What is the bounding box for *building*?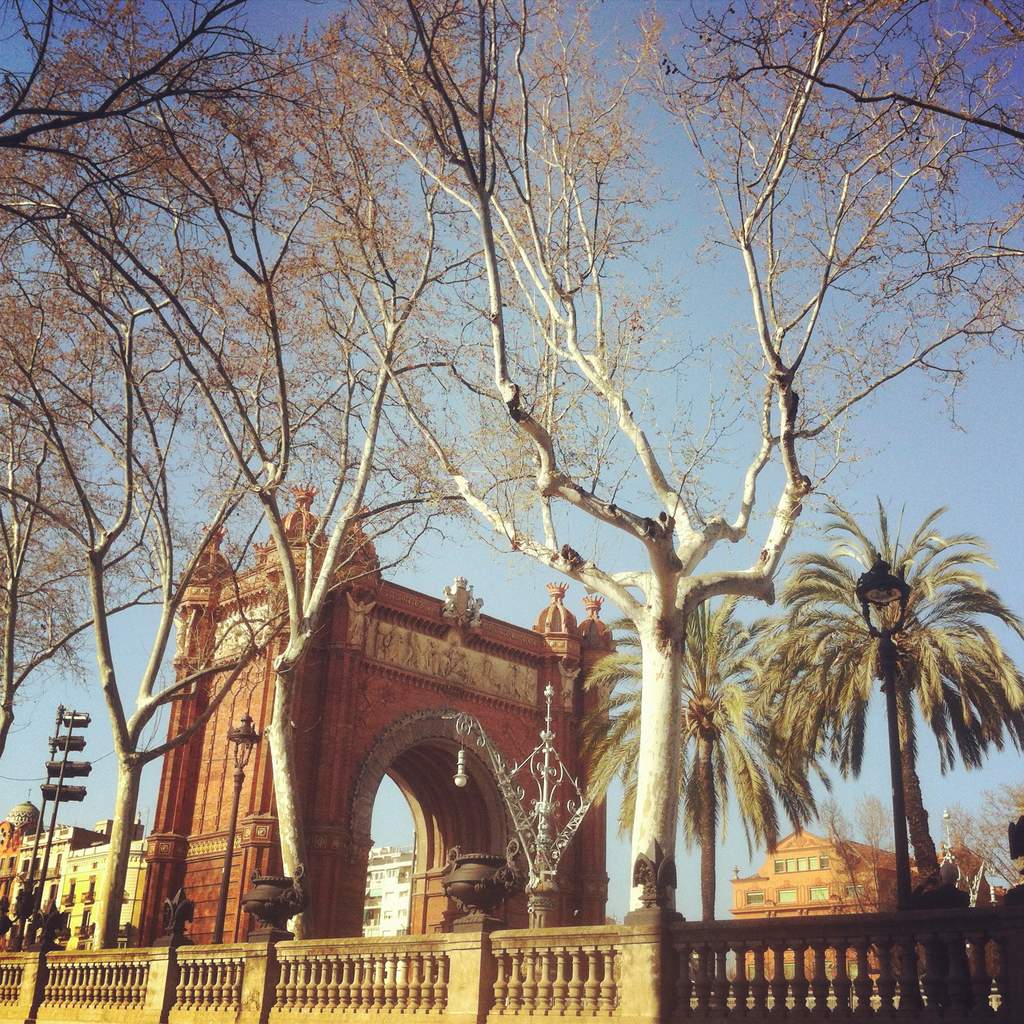
[731,827,925,993].
